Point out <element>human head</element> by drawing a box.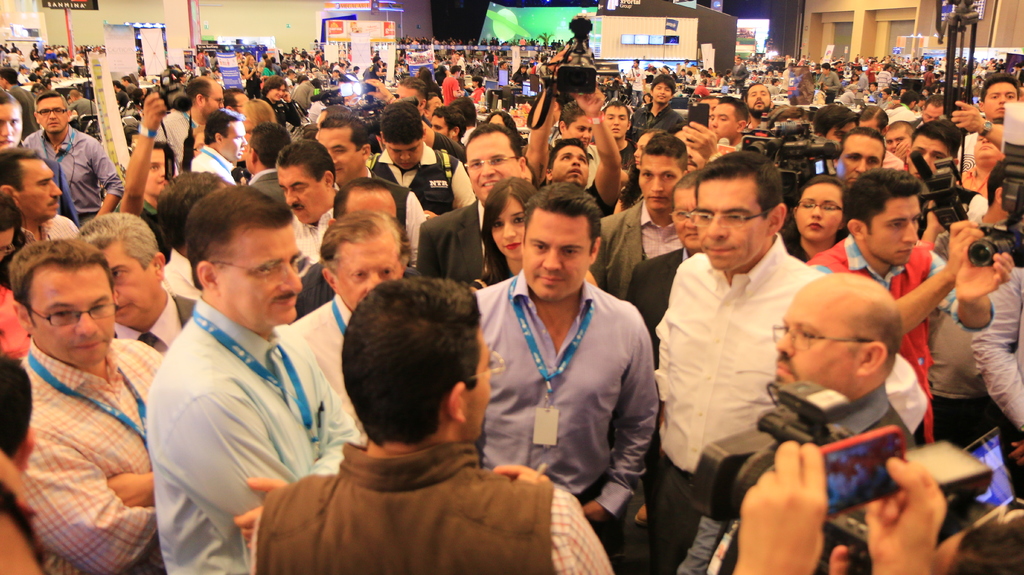
crop(203, 110, 243, 161).
